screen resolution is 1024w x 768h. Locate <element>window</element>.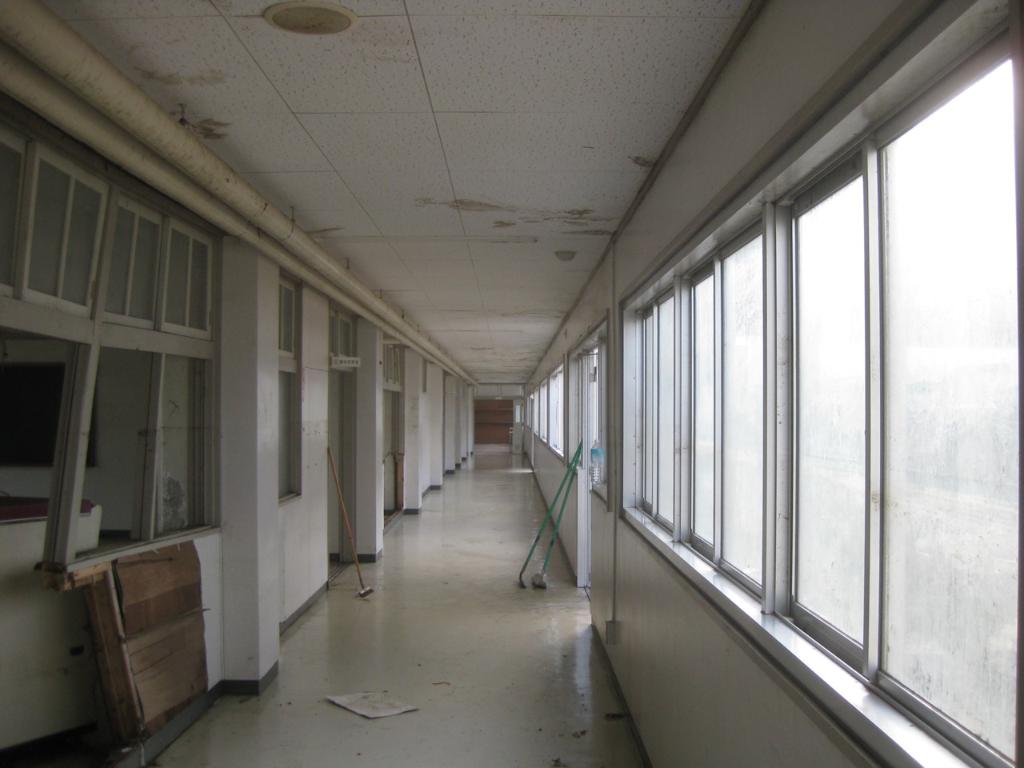
Rect(870, 34, 1011, 767).
